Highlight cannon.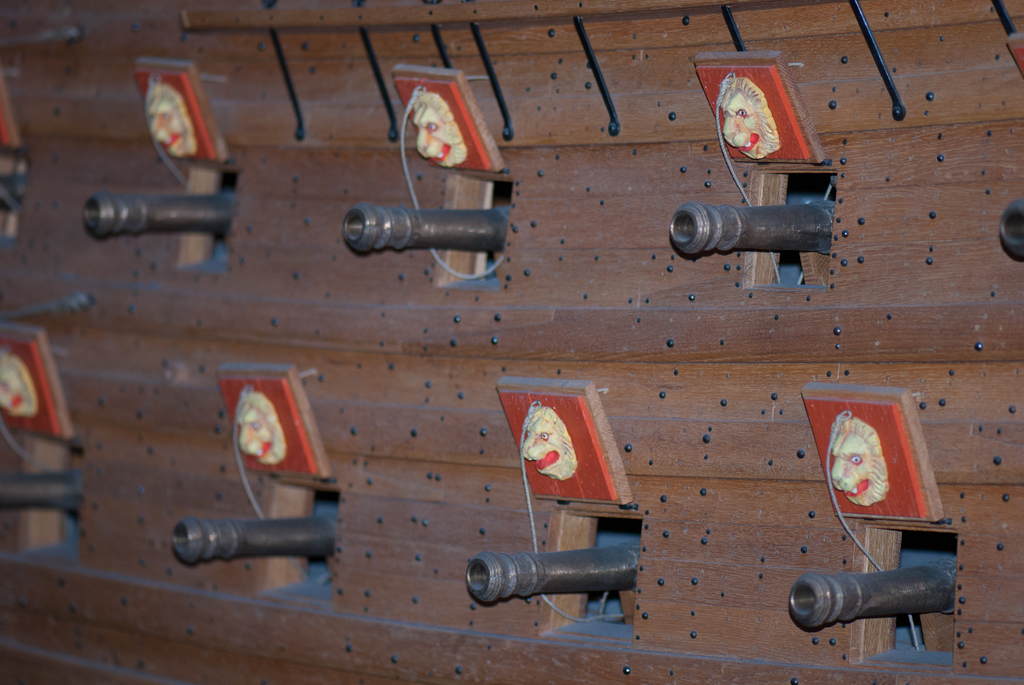
Highlighted region: left=341, top=200, right=511, bottom=256.
